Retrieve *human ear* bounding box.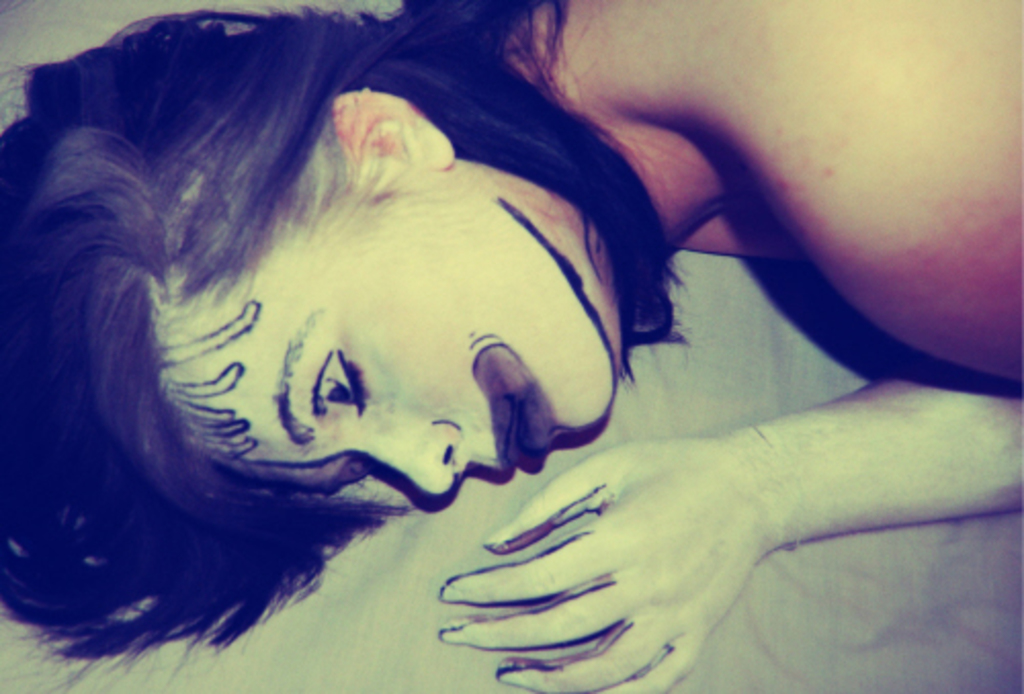
Bounding box: bbox=[322, 90, 457, 170].
